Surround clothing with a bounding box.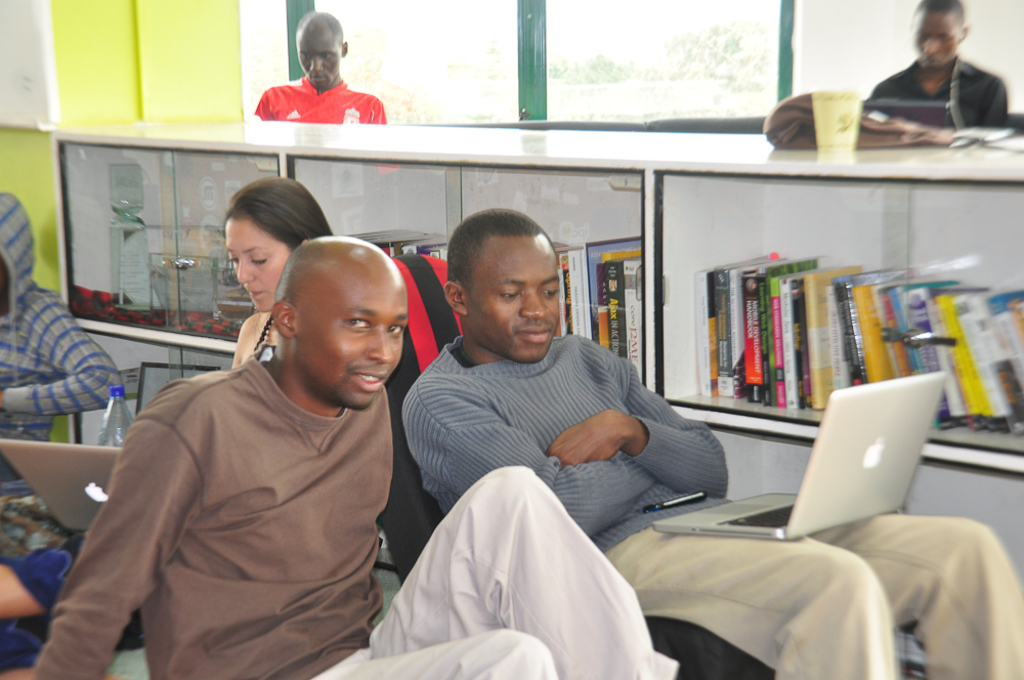
bbox=[40, 350, 681, 679].
